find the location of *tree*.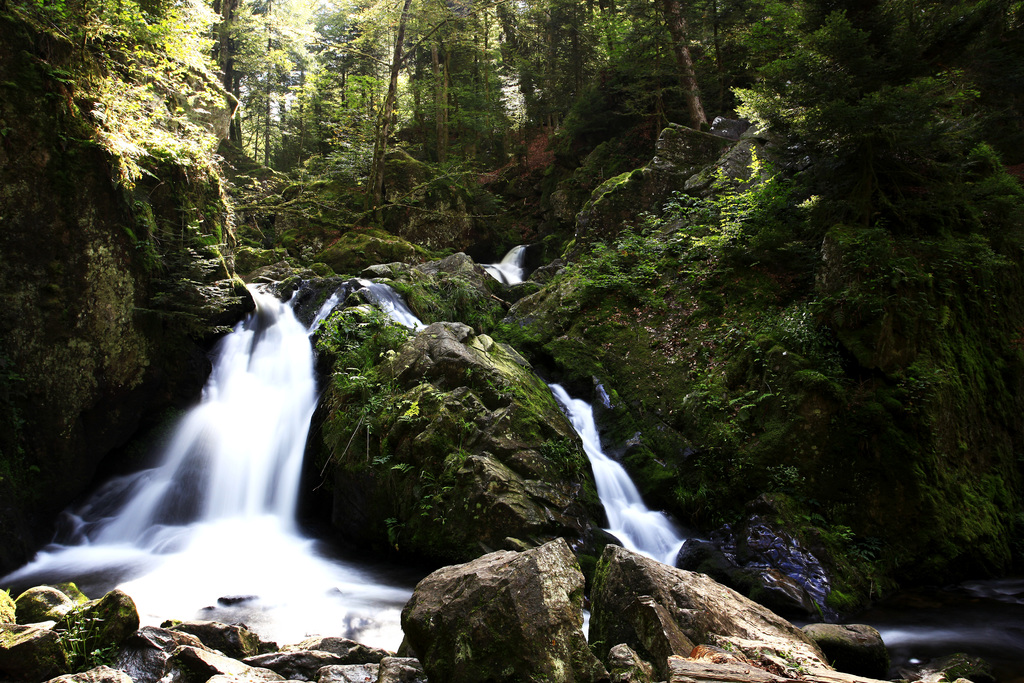
Location: box(467, 0, 534, 169).
